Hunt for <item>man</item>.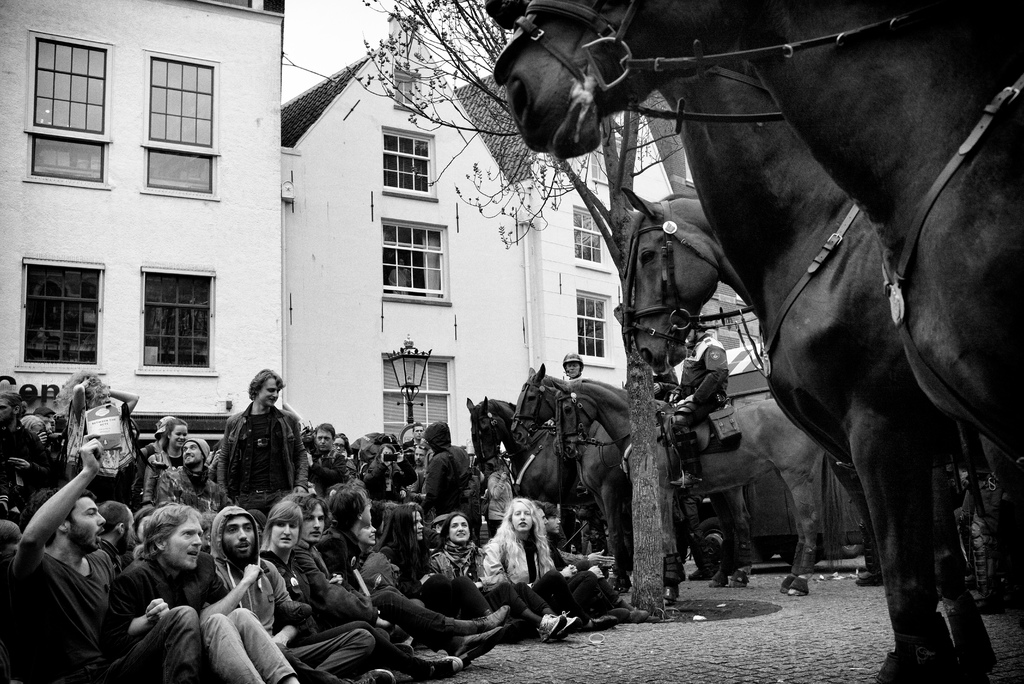
Hunted down at [x1=559, y1=351, x2=588, y2=381].
